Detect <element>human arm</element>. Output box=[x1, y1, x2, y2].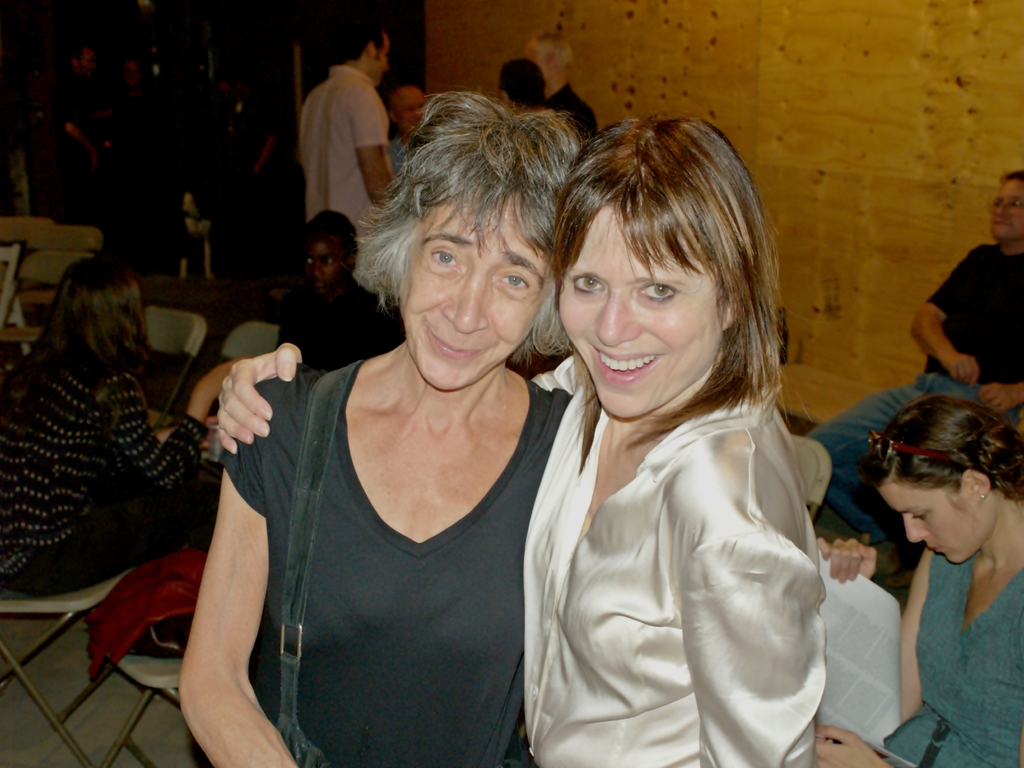
box=[979, 373, 1023, 413].
